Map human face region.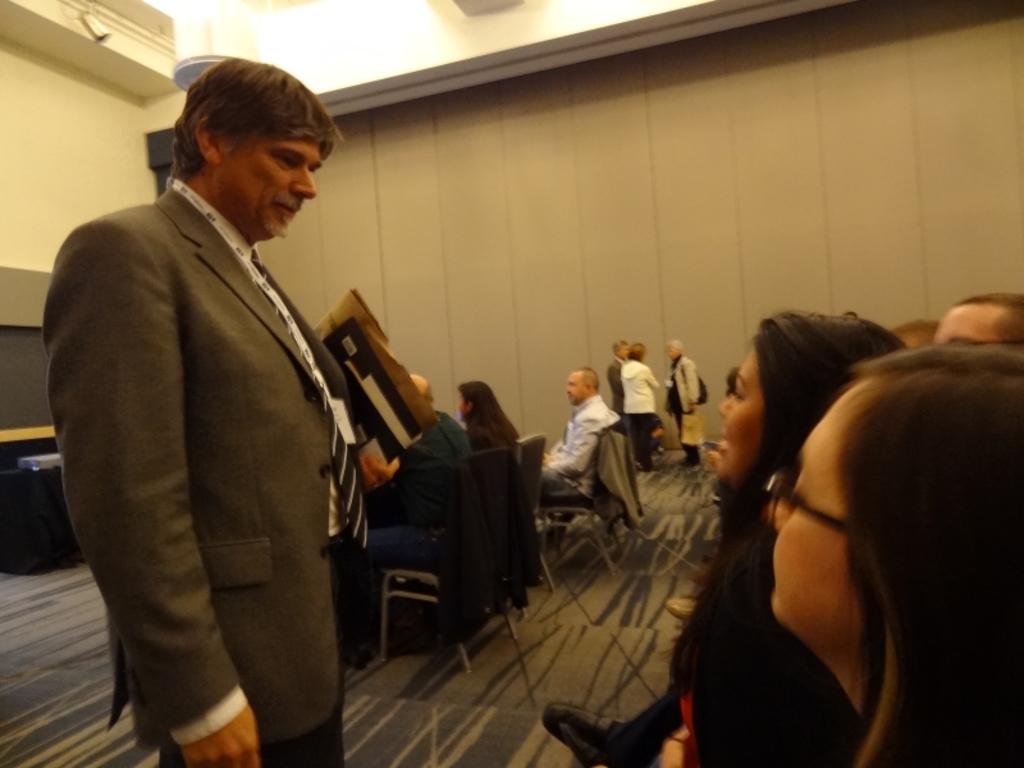
Mapped to {"x1": 767, "y1": 379, "x2": 865, "y2": 655}.
